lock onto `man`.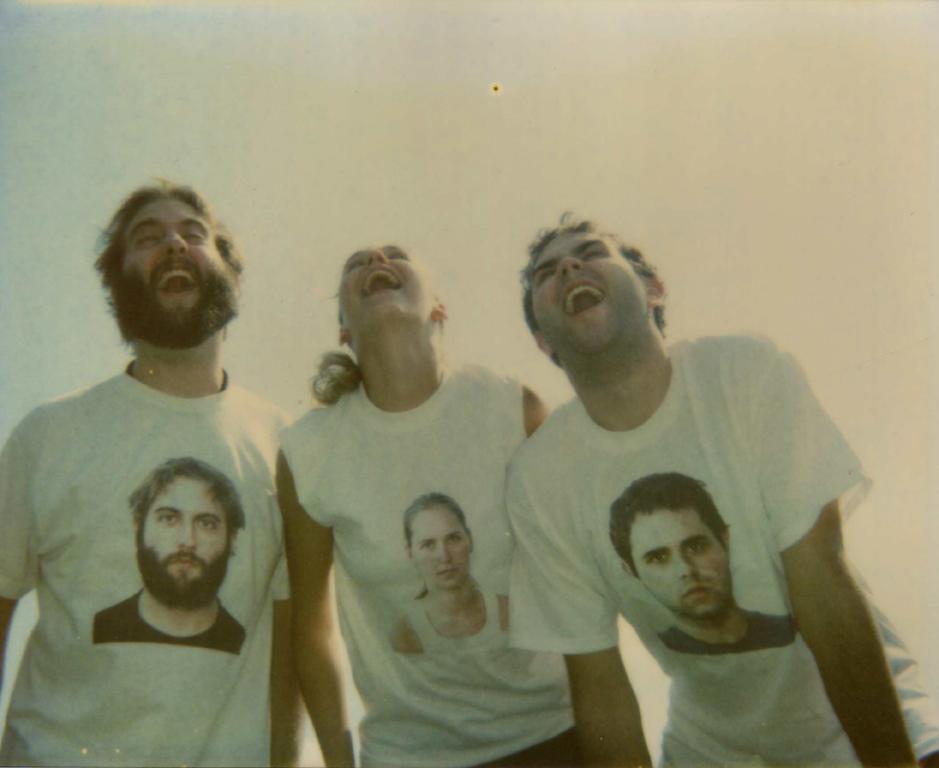
Locked: bbox=(15, 173, 319, 751).
